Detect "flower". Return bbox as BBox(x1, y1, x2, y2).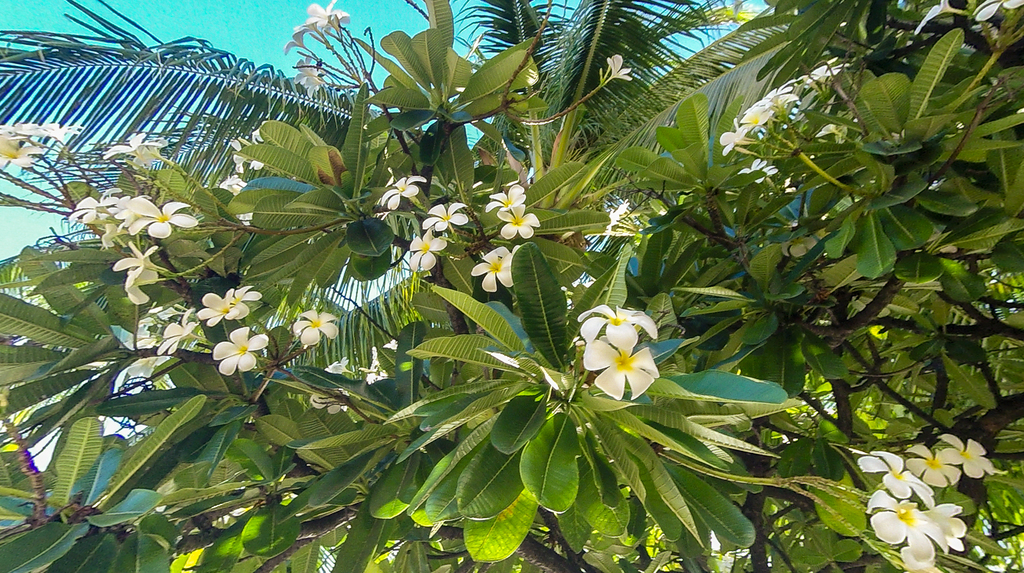
BBox(373, 175, 428, 210).
